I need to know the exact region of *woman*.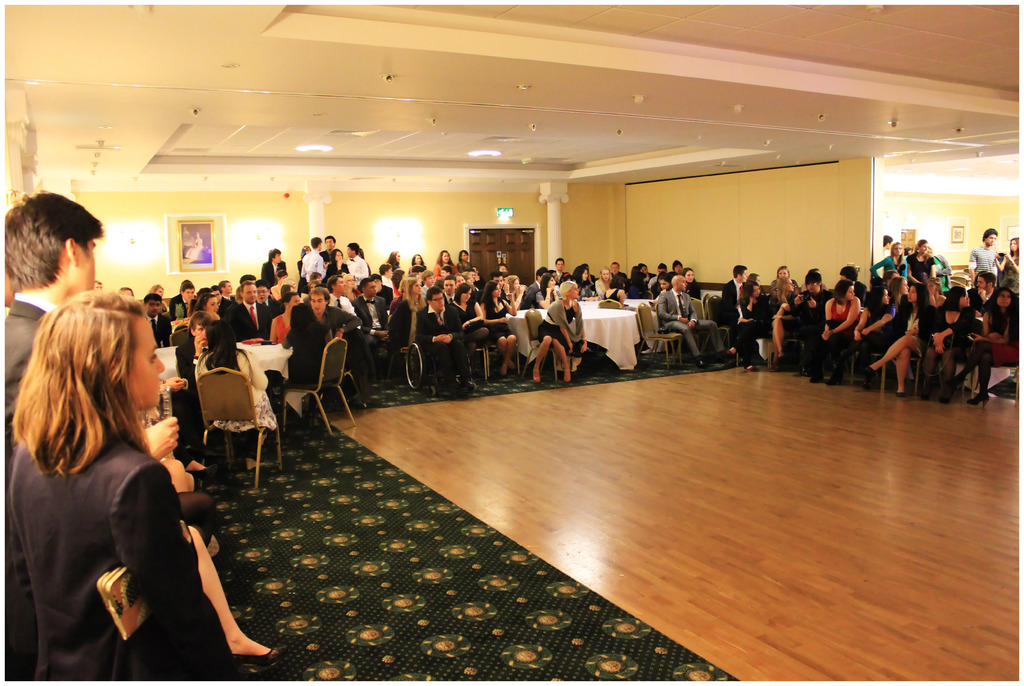
Region: (870,240,904,280).
